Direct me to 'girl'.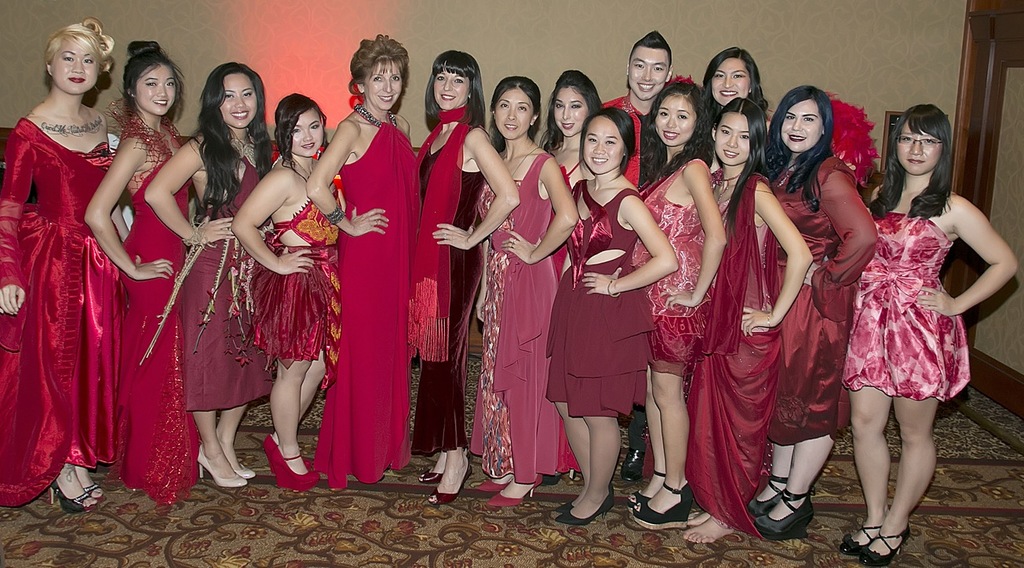
Direction: detection(639, 77, 727, 530).
